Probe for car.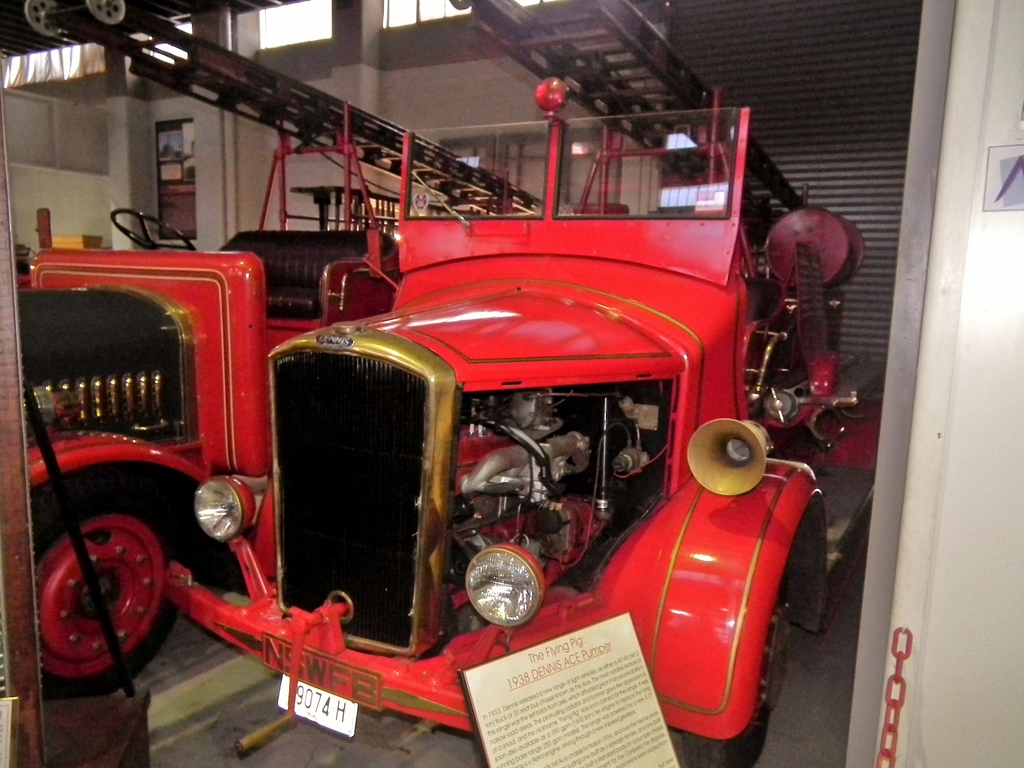
Probe result: rect(163, 90, 883, 767).
